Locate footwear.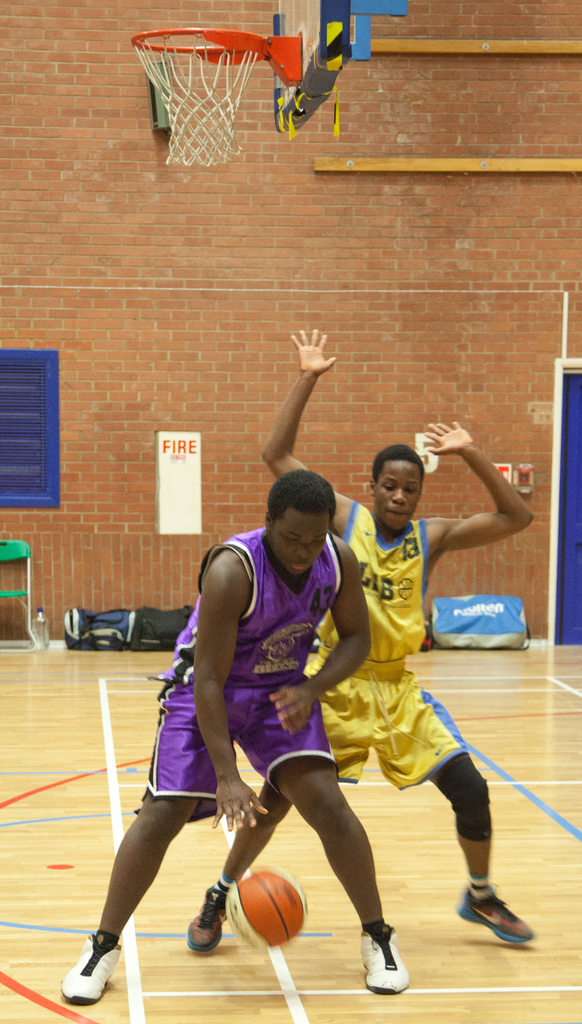
Bounding box: left=186, top=884, right=228, bottom=953.
